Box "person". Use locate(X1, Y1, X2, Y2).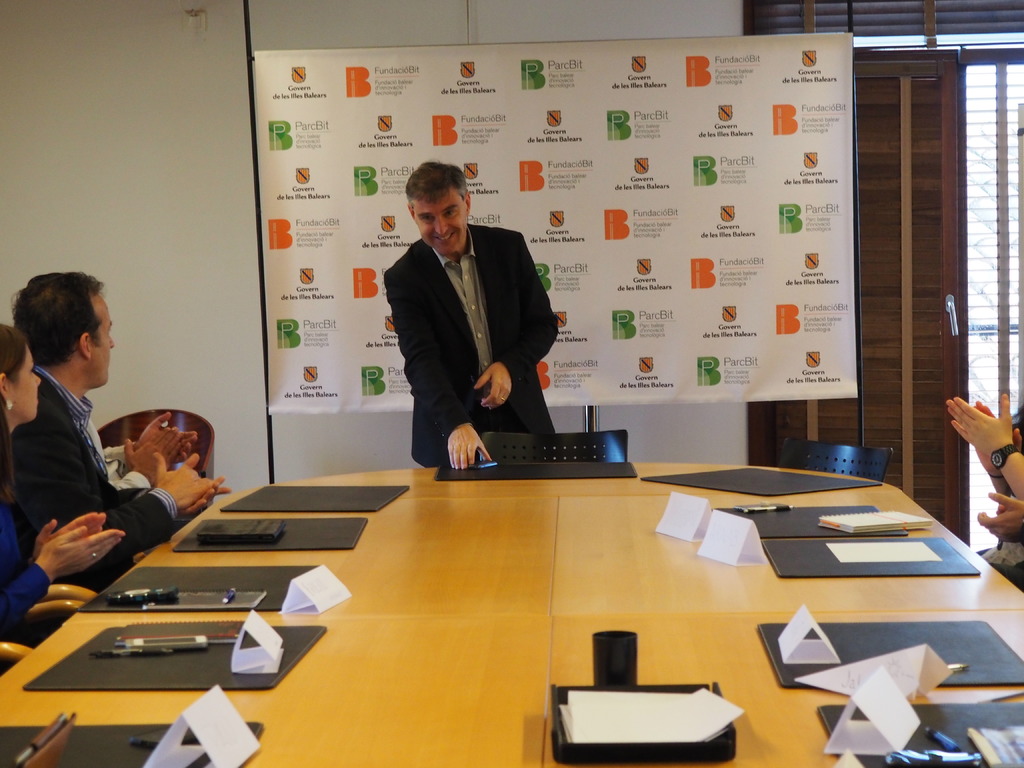
locate(13, 274, 231, 589).
